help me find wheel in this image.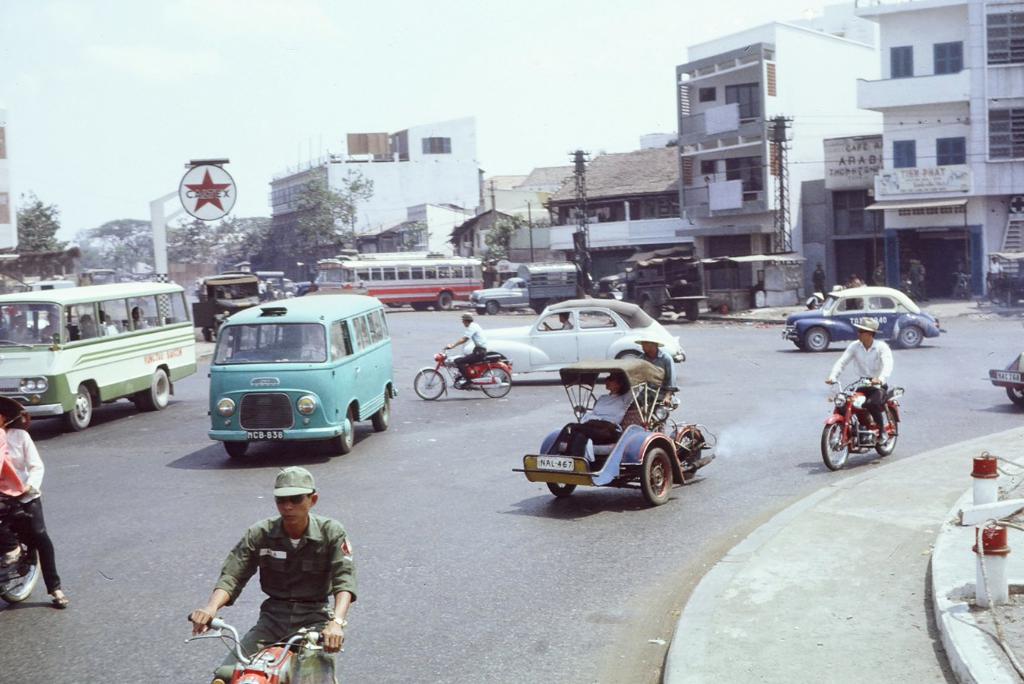
Found it: (388,302,403,310).
